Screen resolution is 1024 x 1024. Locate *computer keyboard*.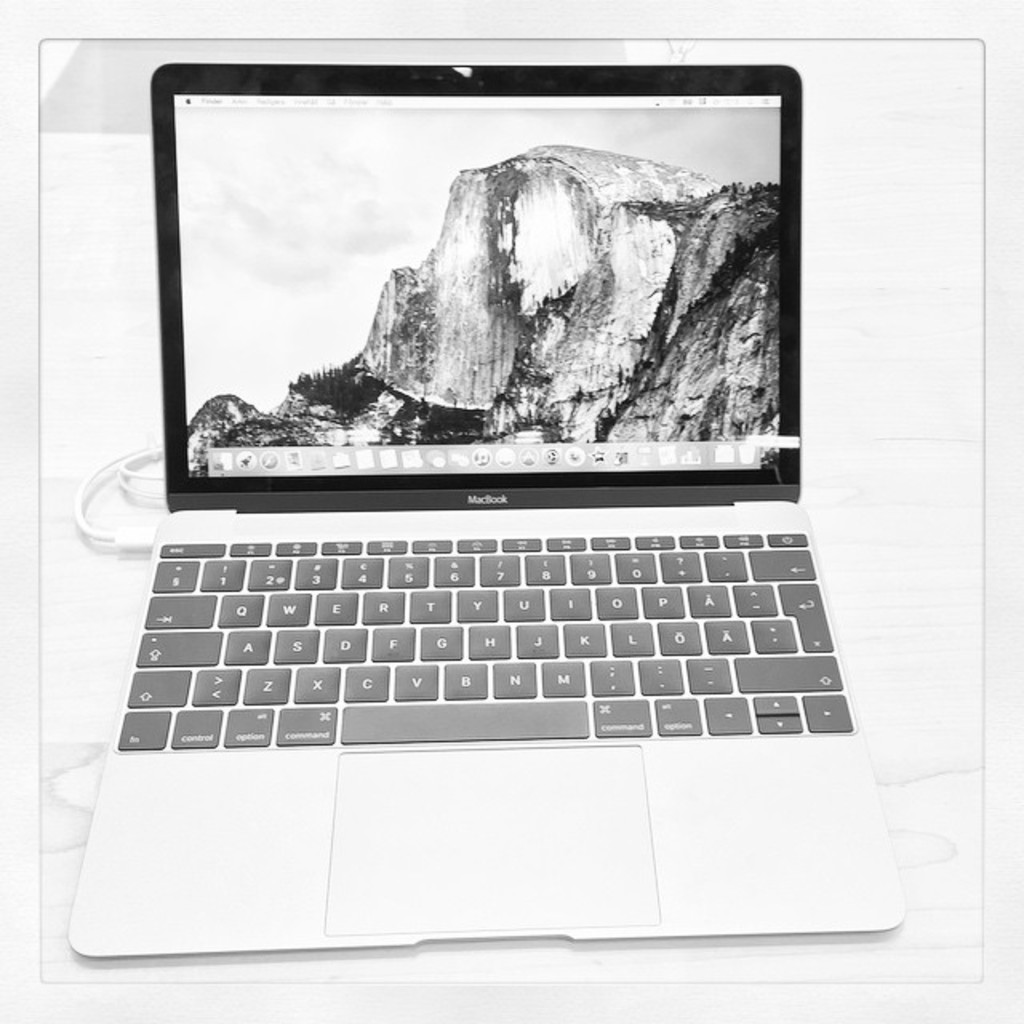
region(114, 528, 856, 750).
